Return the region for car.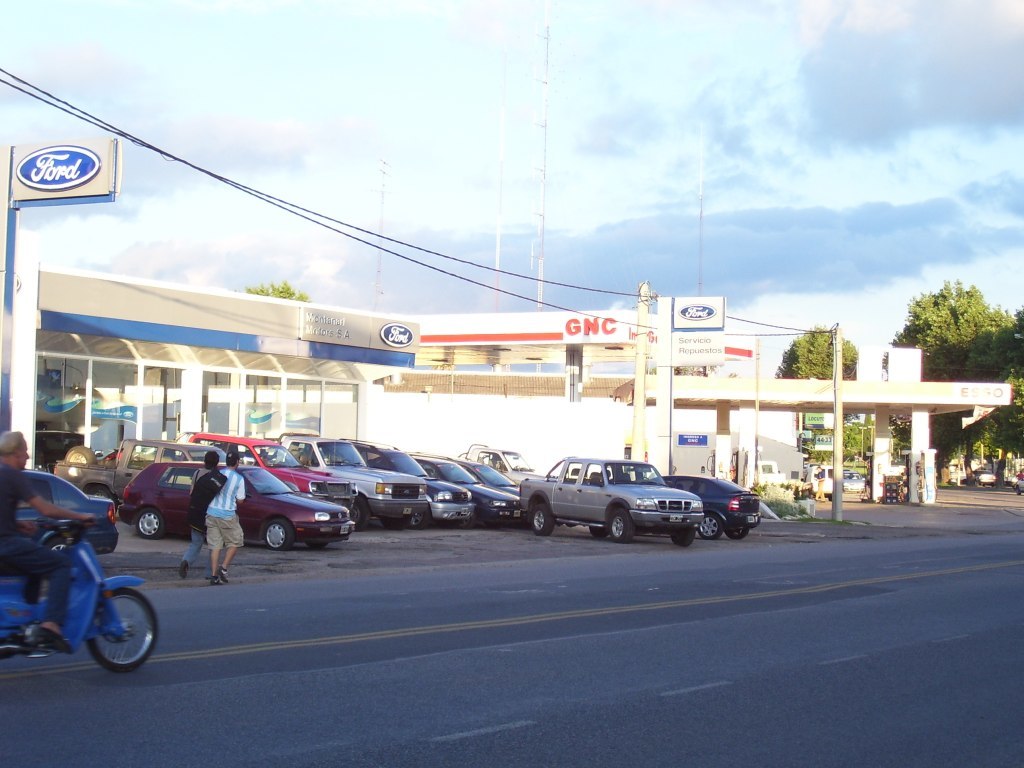
[444, 455, 525, 494].
